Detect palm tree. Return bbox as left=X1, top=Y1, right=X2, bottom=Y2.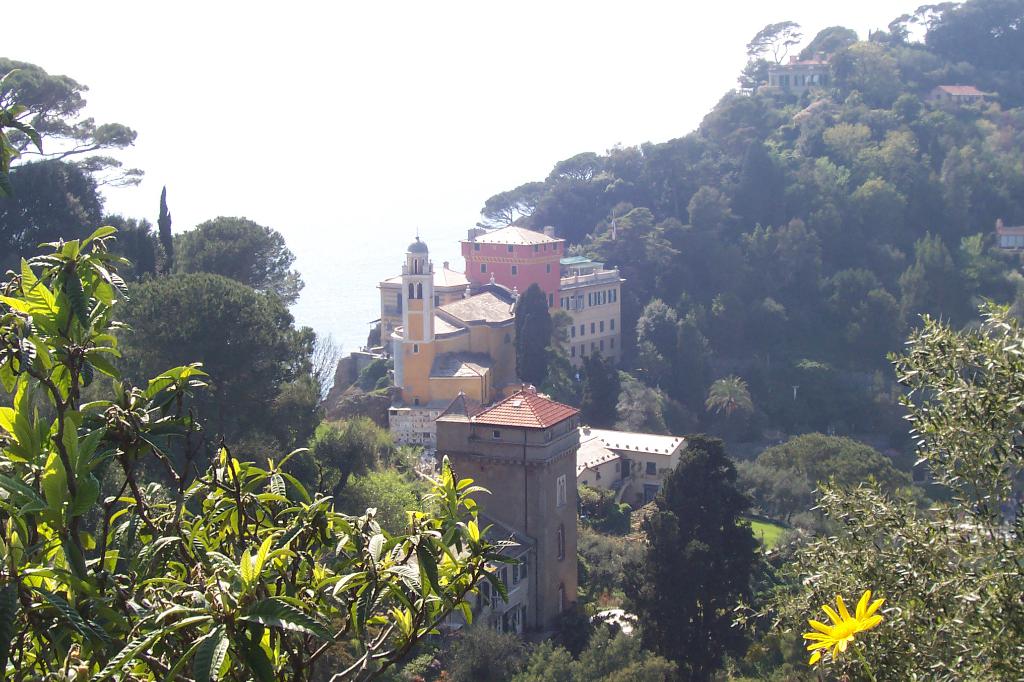
left=753, top=328, right=799, bottom=397.
